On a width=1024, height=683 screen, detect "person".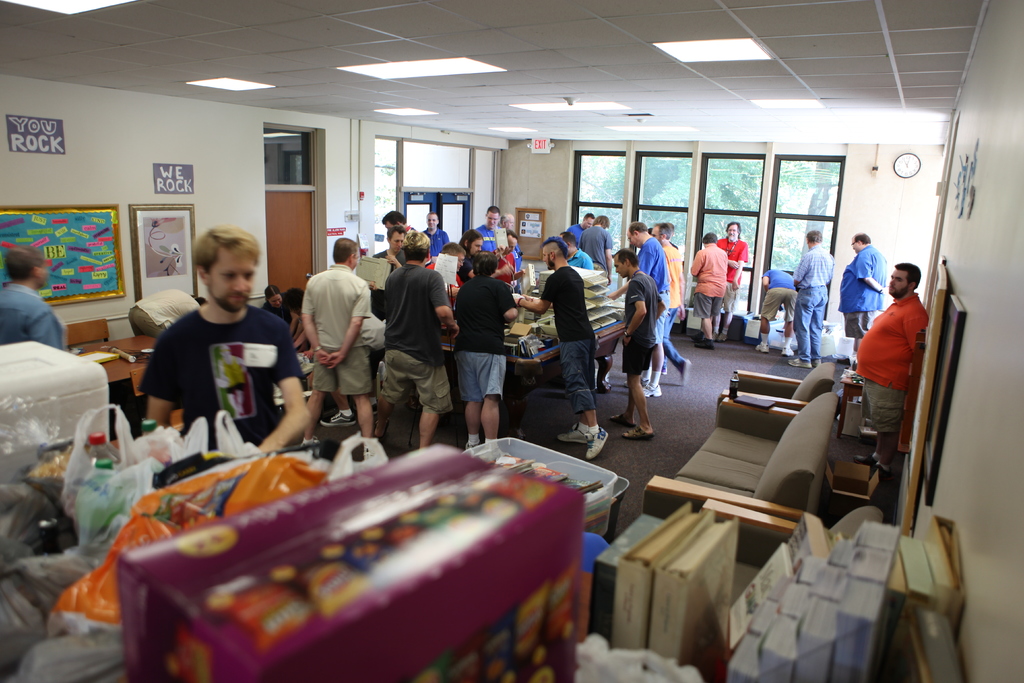
(x1=763, y1=270, x2=799, y2=359).
